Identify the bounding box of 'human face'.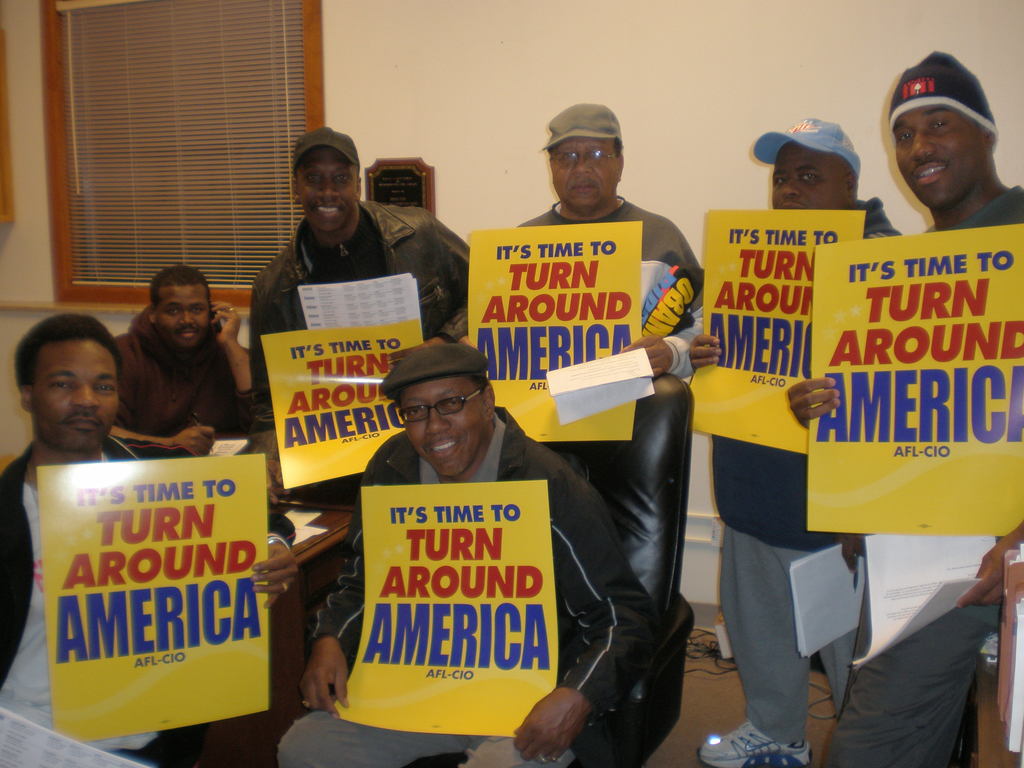
[x1=397, y1=378, x2=493, y2=479].
